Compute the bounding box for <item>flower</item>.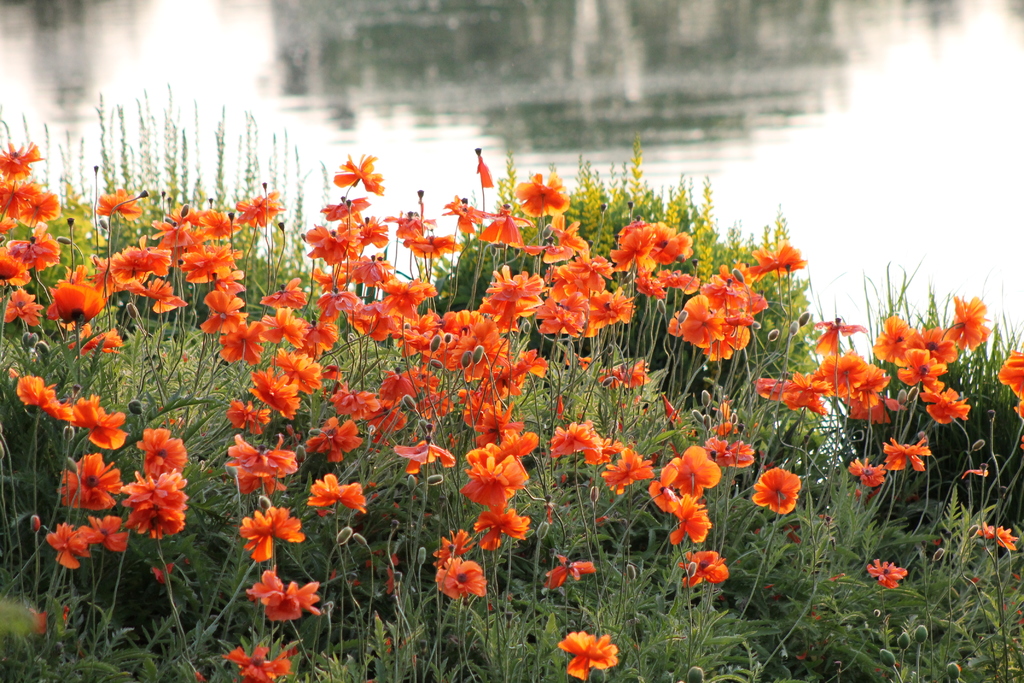
444 530 470 564.
